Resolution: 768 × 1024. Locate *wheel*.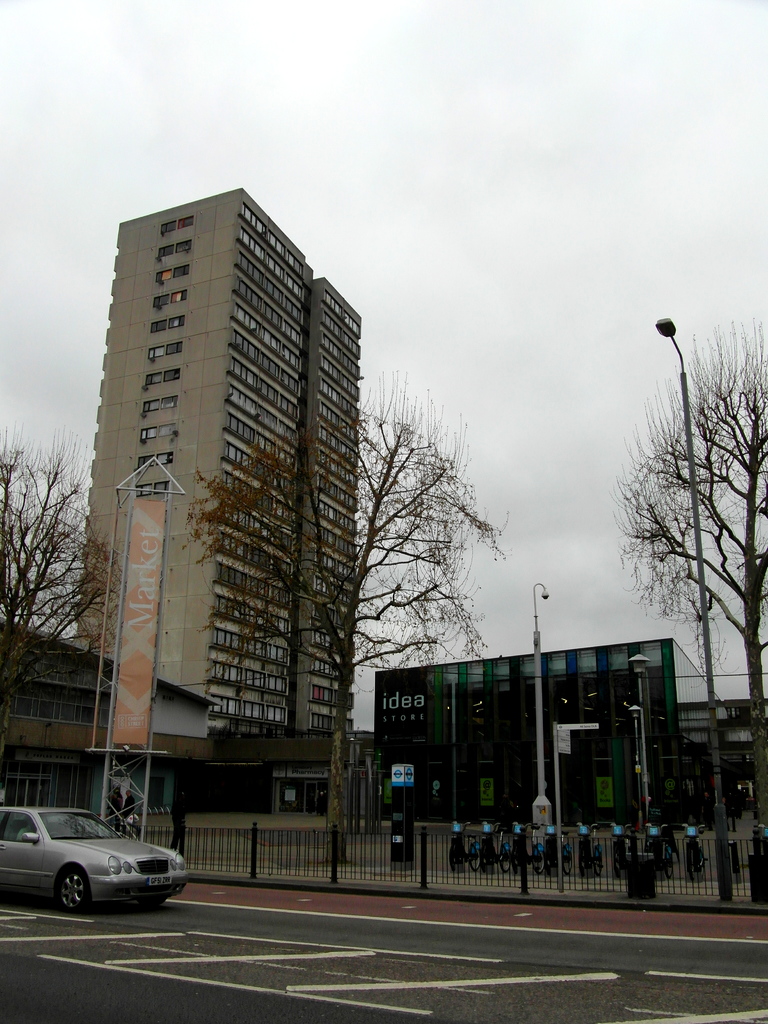
(left=529, top=840, right=550, bottom=881).
